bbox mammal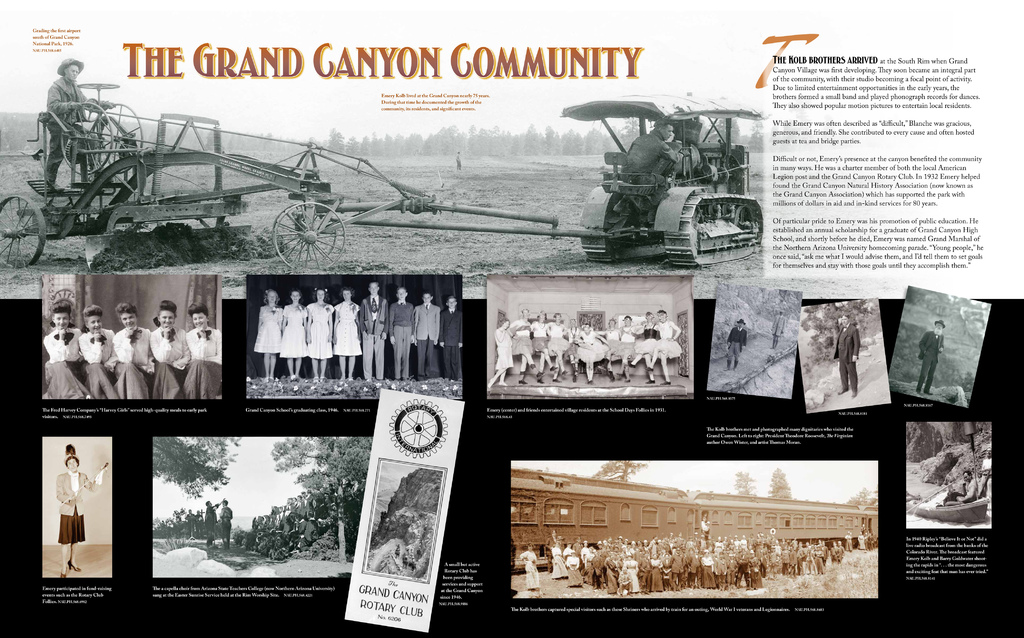
l=76, t=306, r=124, b=401
